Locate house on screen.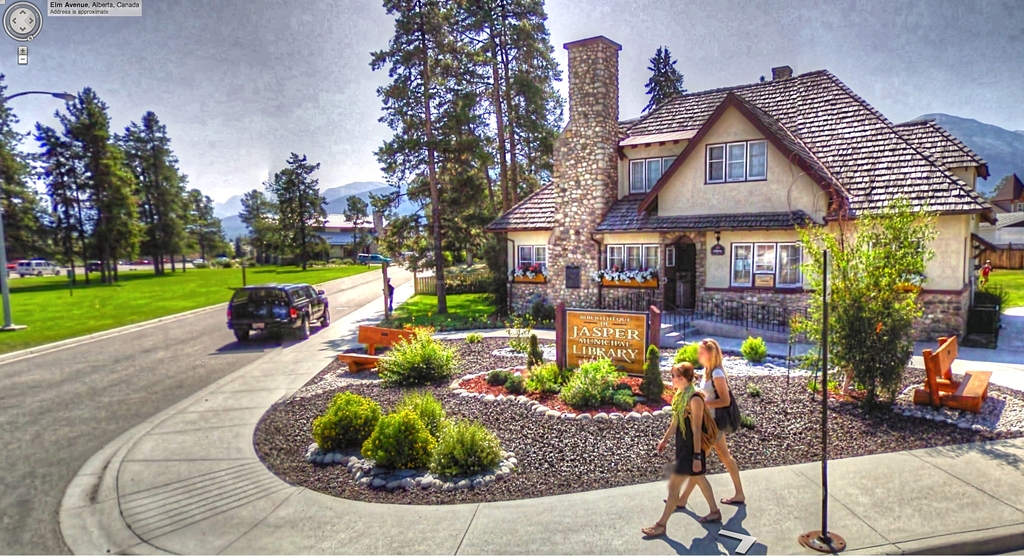
On screen at BBox(484, 33, 966, 377).
